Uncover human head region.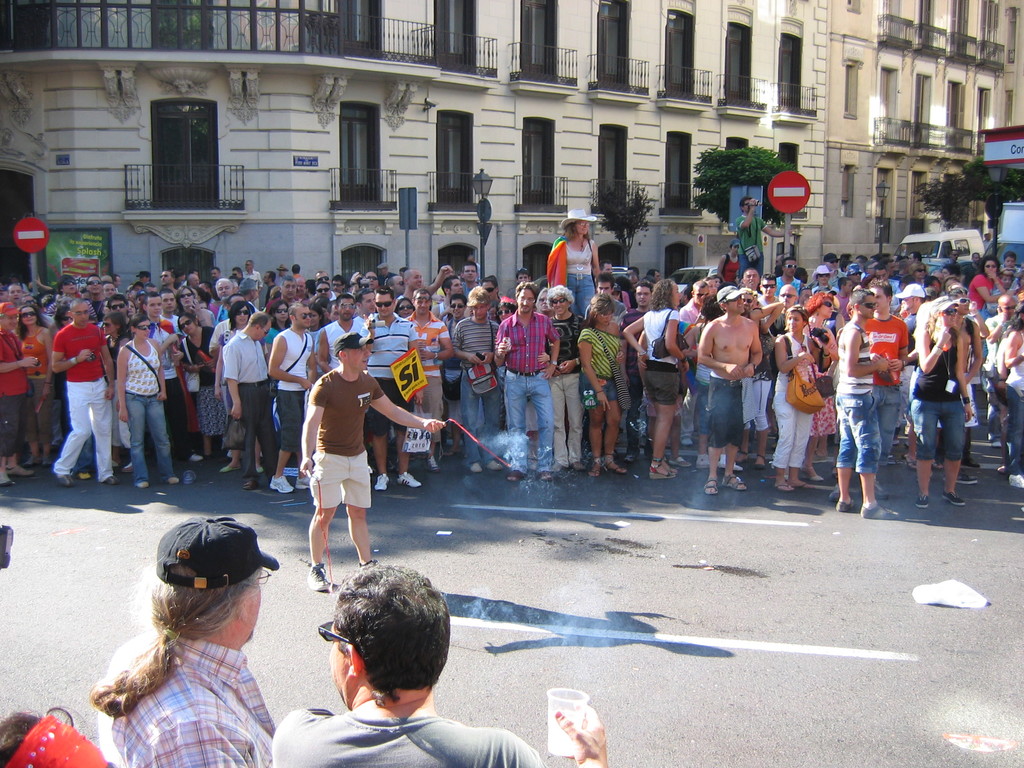
Uncovered: <bbox>625, 265, 641, 284</bbox>.
